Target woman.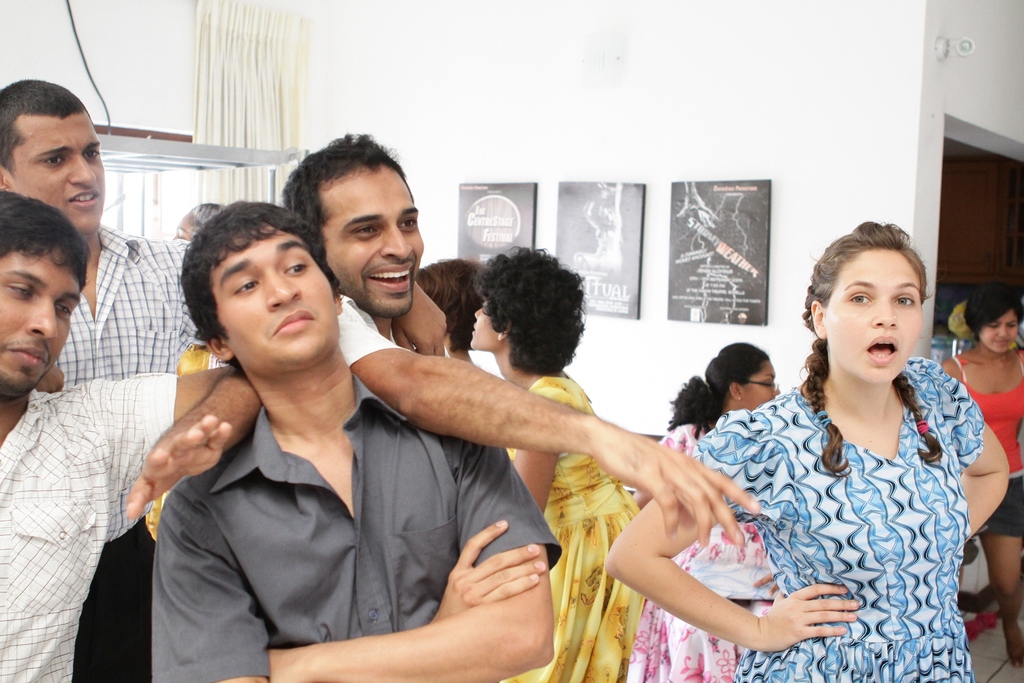
Target region: box=[626, 341, 781, 682].
